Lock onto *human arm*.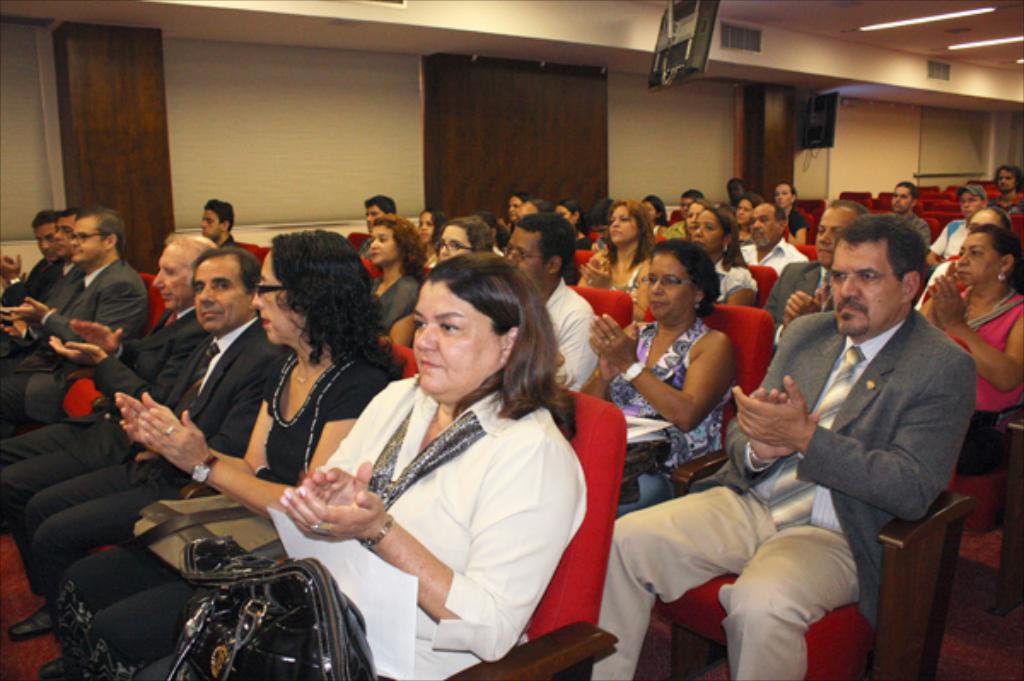
Locked: (295,379,382,502).
